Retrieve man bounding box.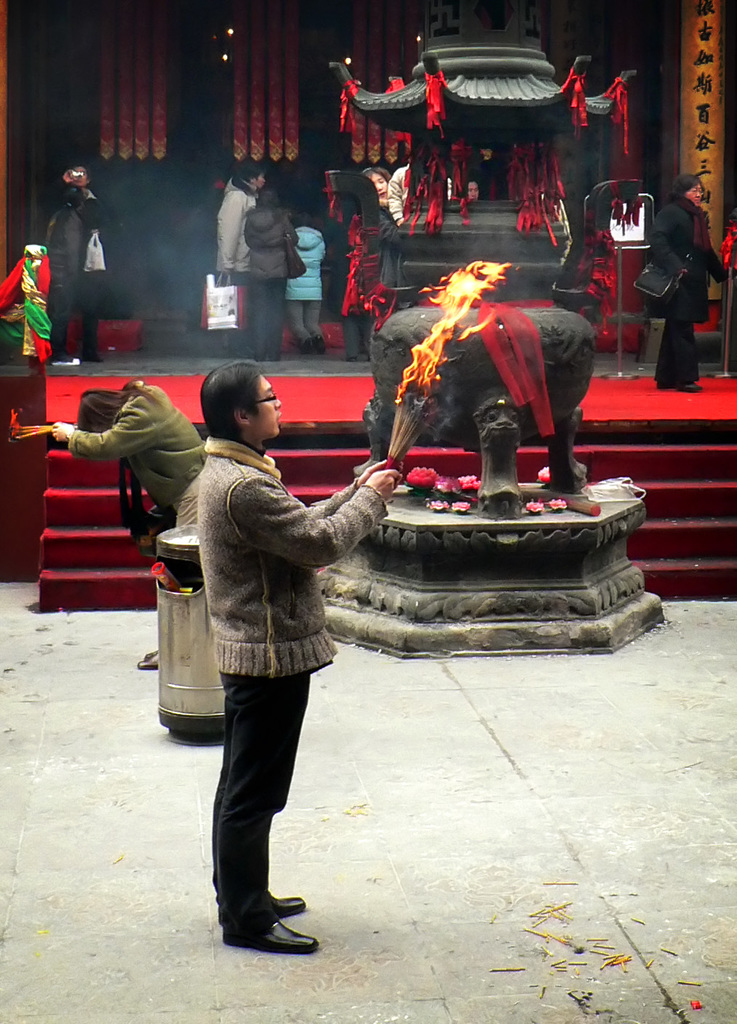
Bounding box: 41:160:106:368.
